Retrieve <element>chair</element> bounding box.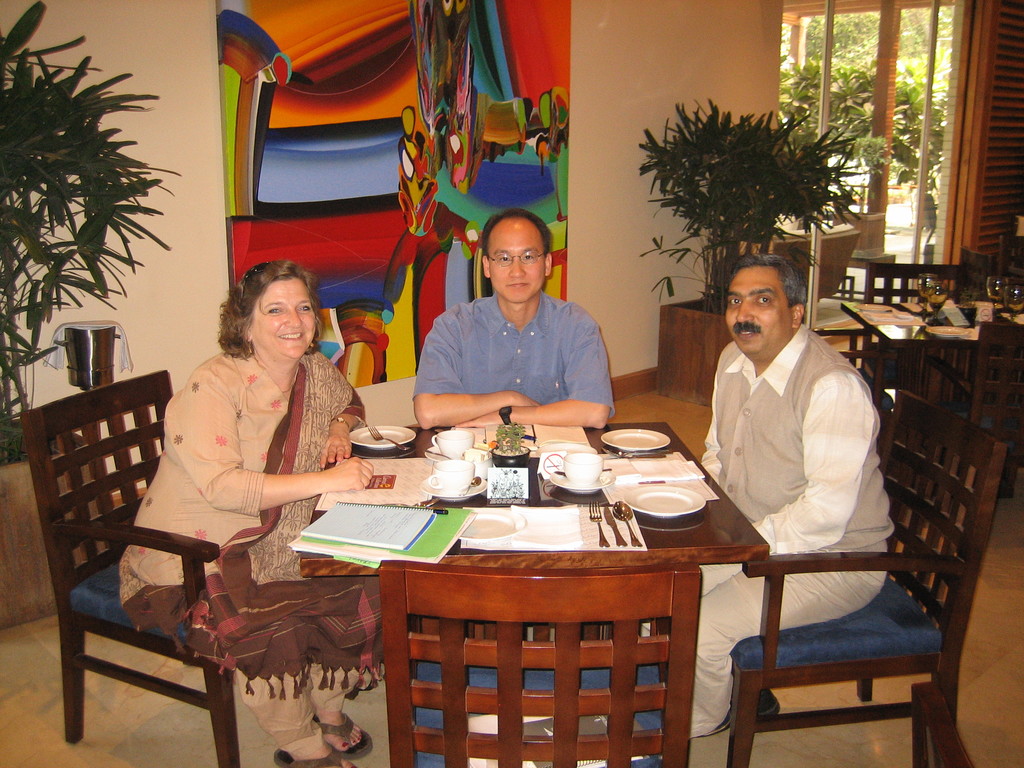
Bounding box: [left=909, top=681, right=972, bottom=767].
